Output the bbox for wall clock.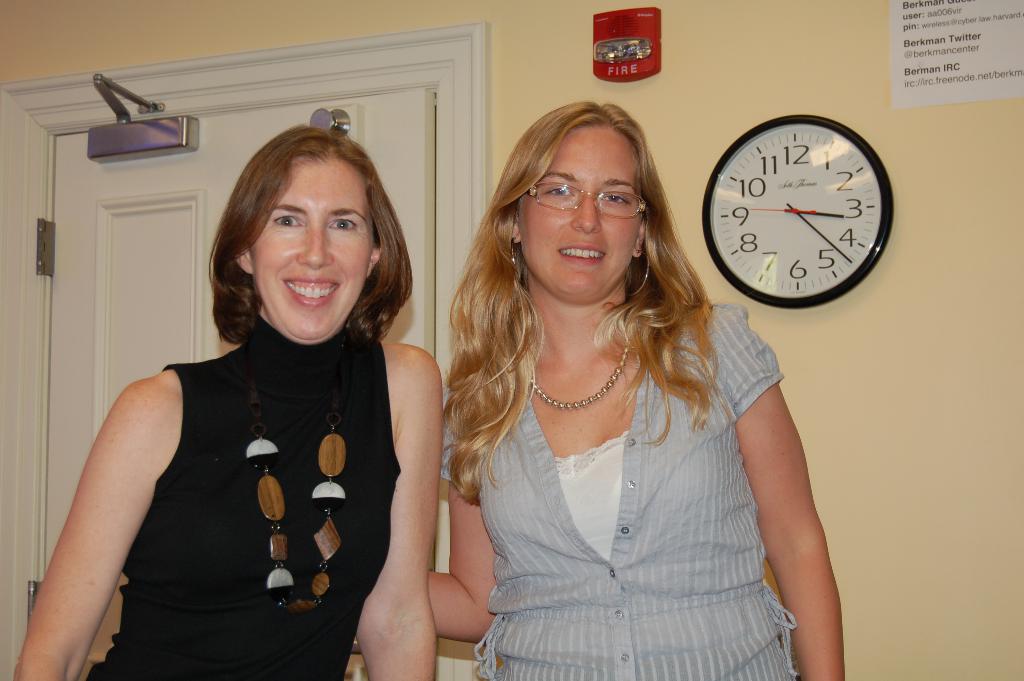
[x1=707, y1=120, x2=898, y2=322].
